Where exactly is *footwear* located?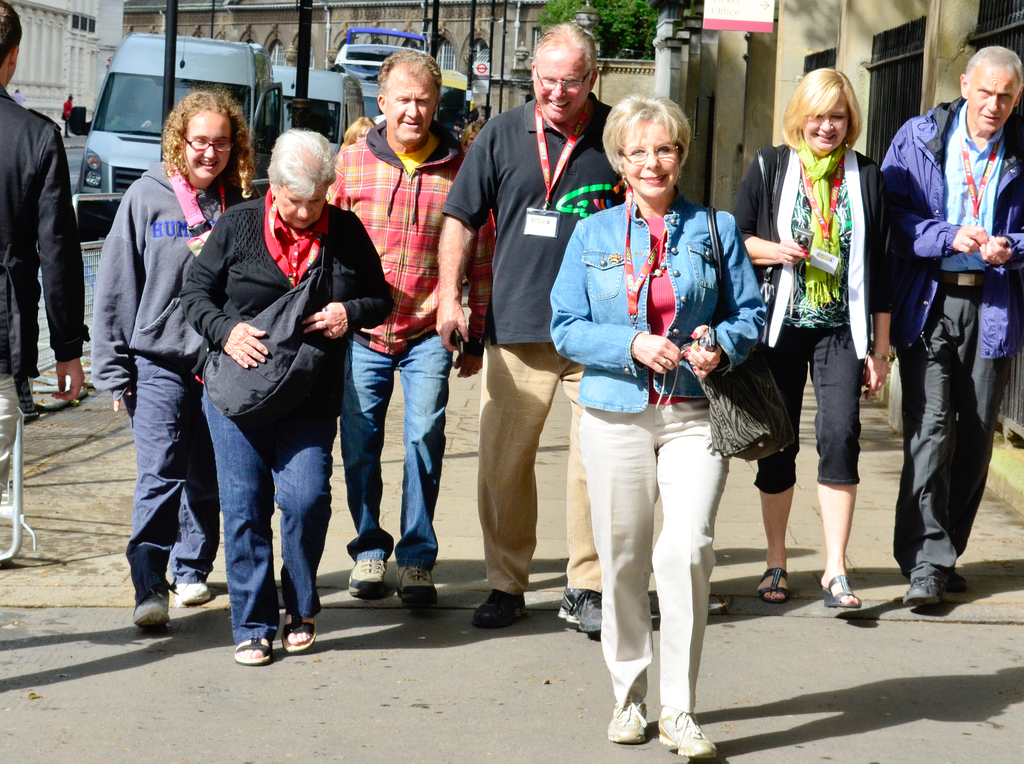
Its bounding box is (605, 693, 648, 743).
